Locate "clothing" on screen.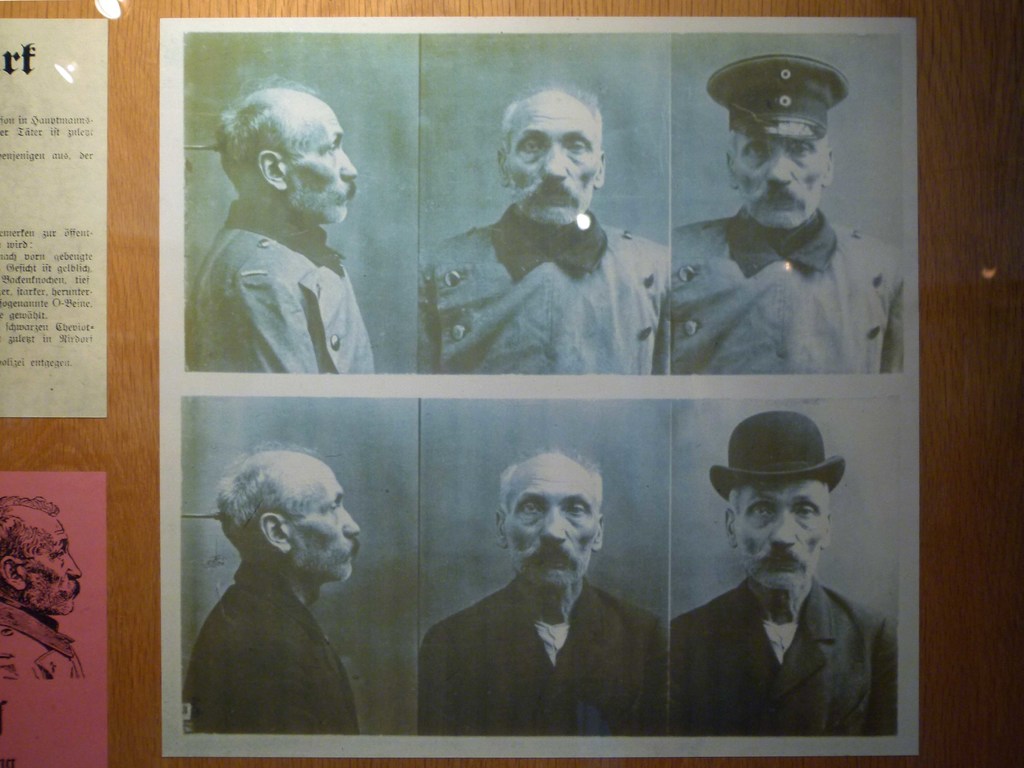
On screen at {"left": 419, "top": 200, "right": 666, "bottom": 376}.
